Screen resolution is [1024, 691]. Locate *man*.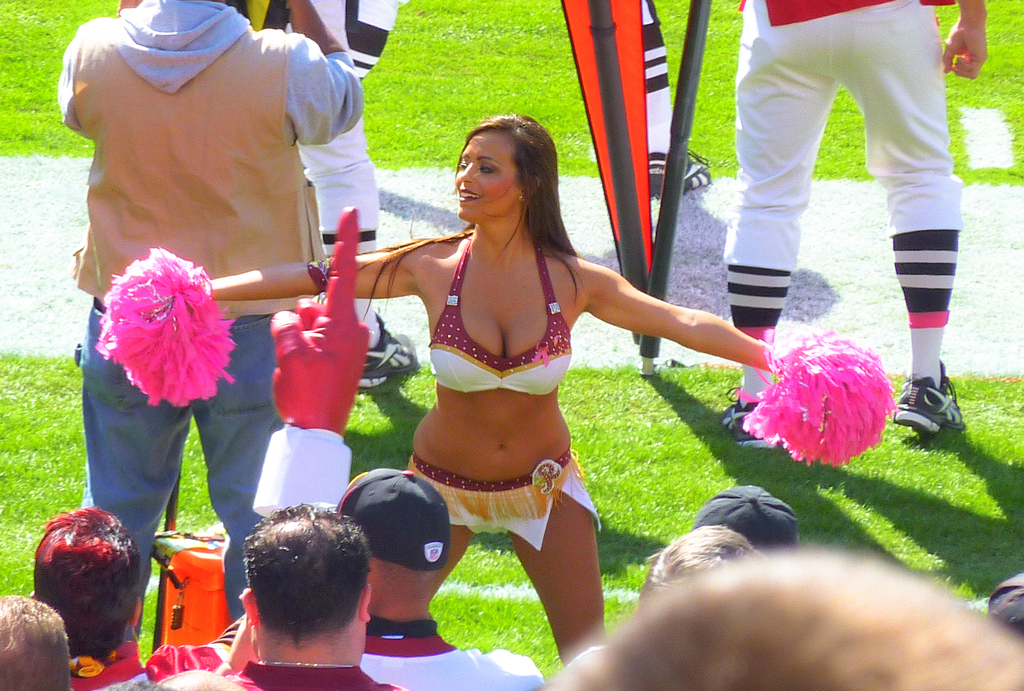
689:485:801:554.
